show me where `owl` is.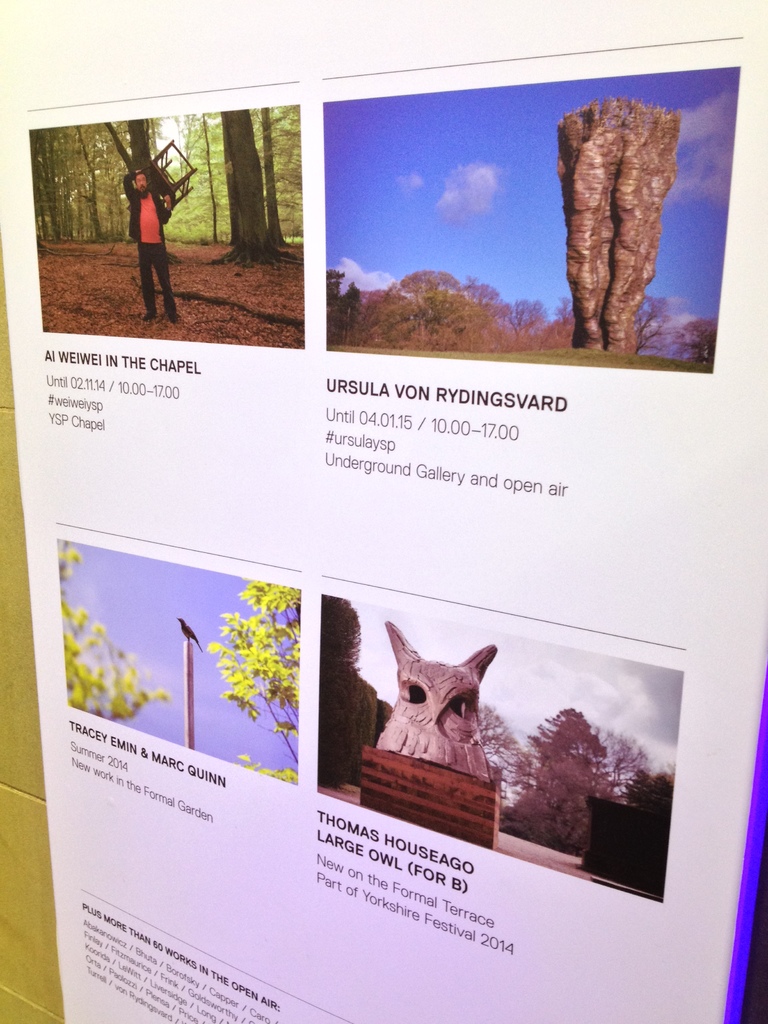
`owl` is at x1=381, y1=627, x2=498, y2=787.
